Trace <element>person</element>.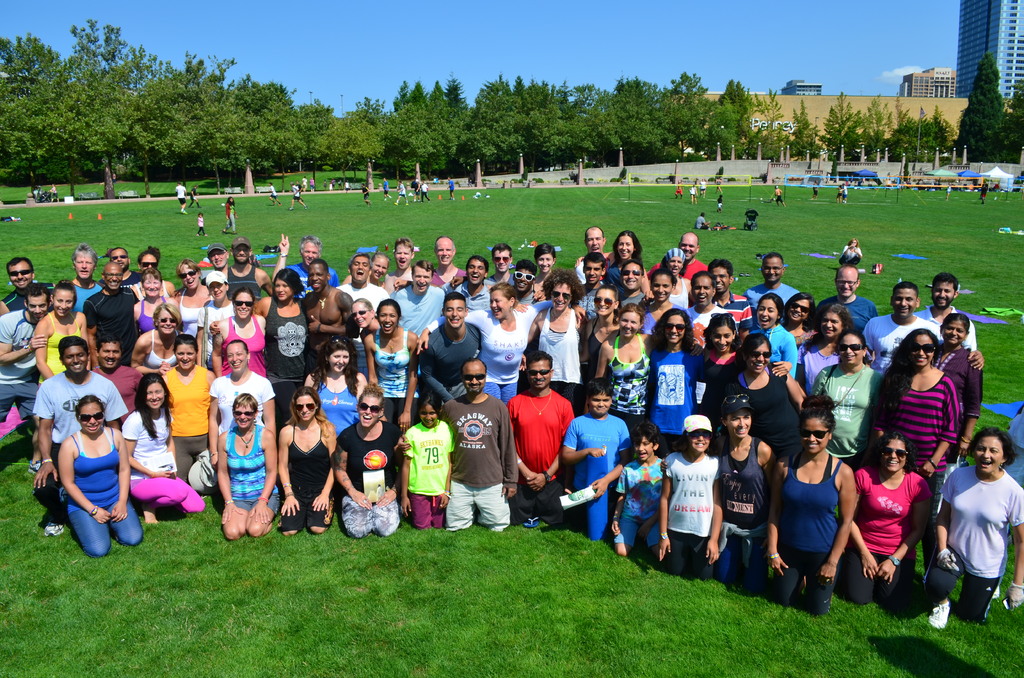
Traced to locate(278, 385, 338, 533).
